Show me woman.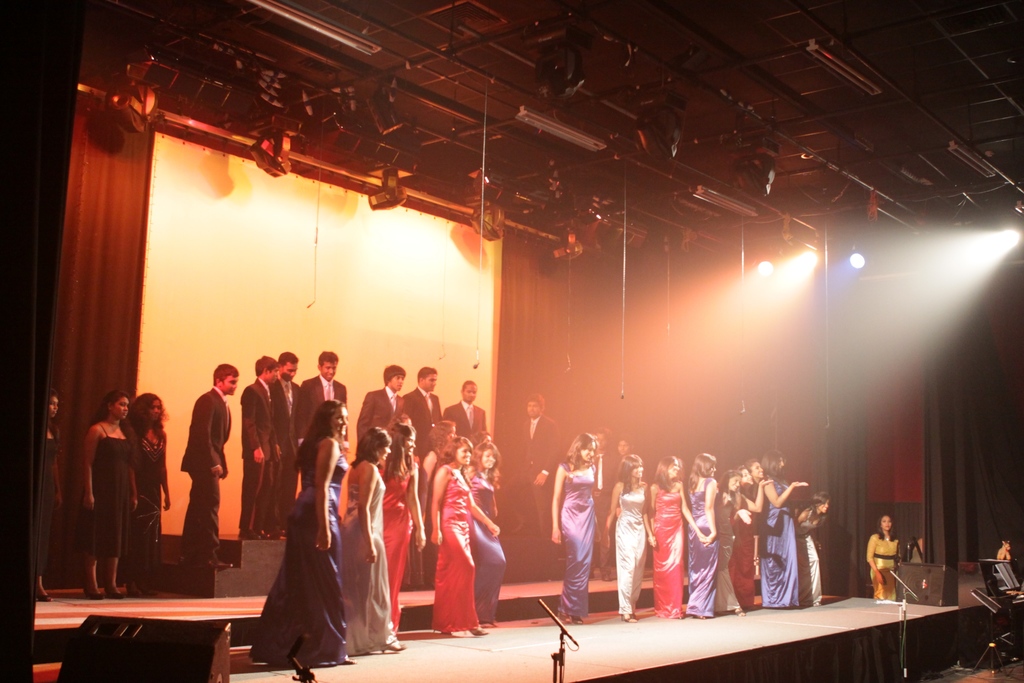
woman is here: l=264, t=383, r=343, b=666.
